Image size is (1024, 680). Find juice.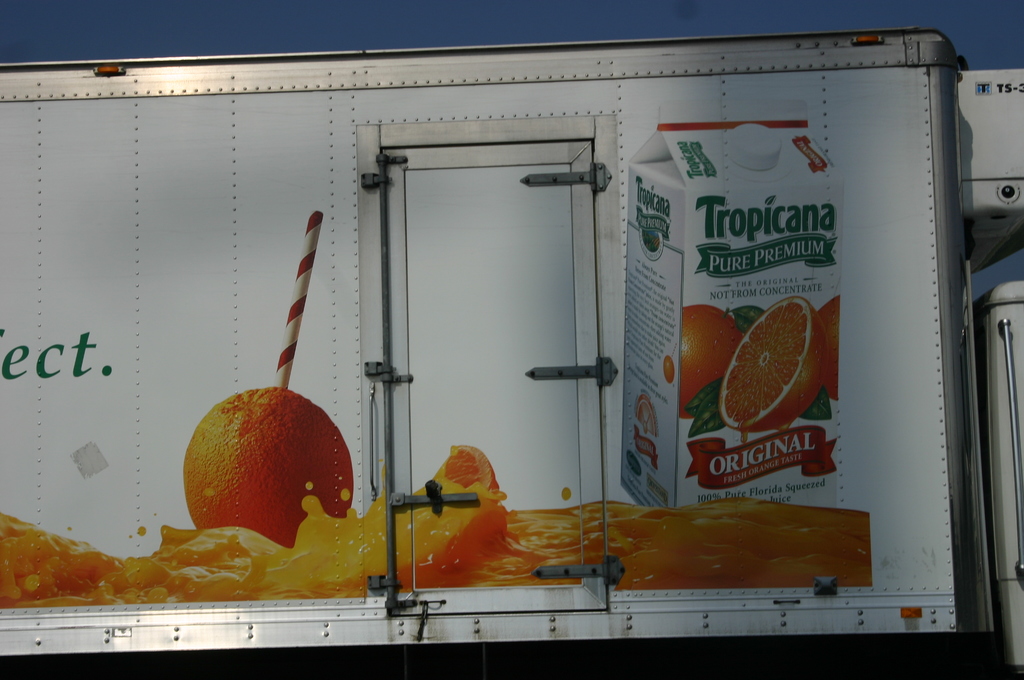
[left=615, top=102, right=838, bottom=510].
